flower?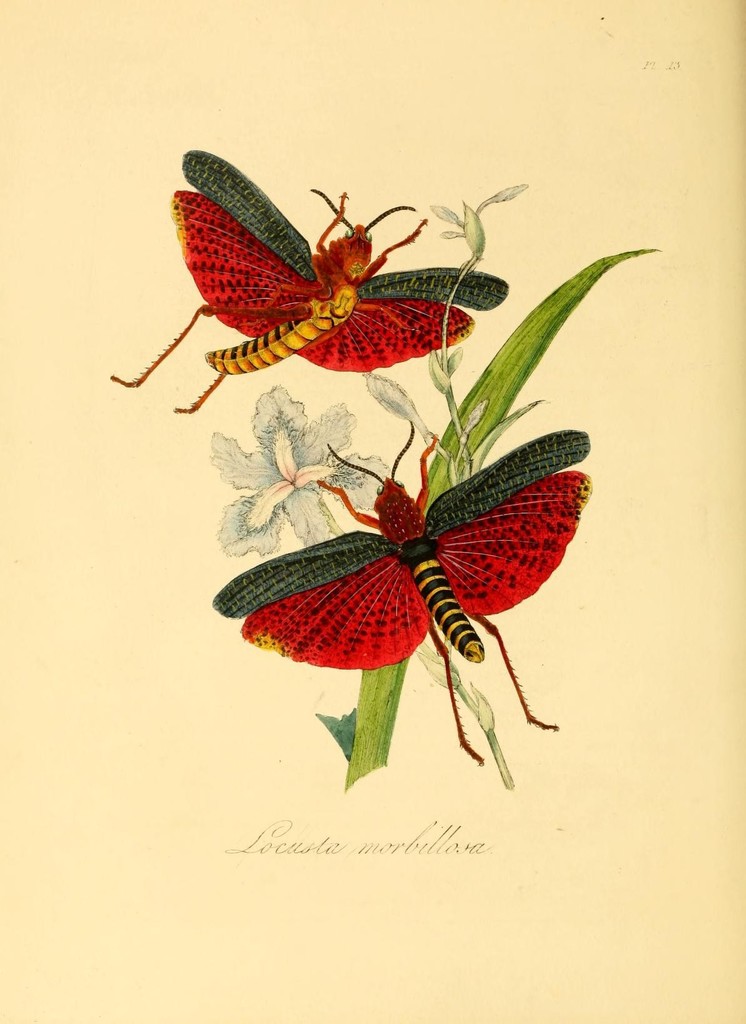
Rect(209, 383, 420, 575)
